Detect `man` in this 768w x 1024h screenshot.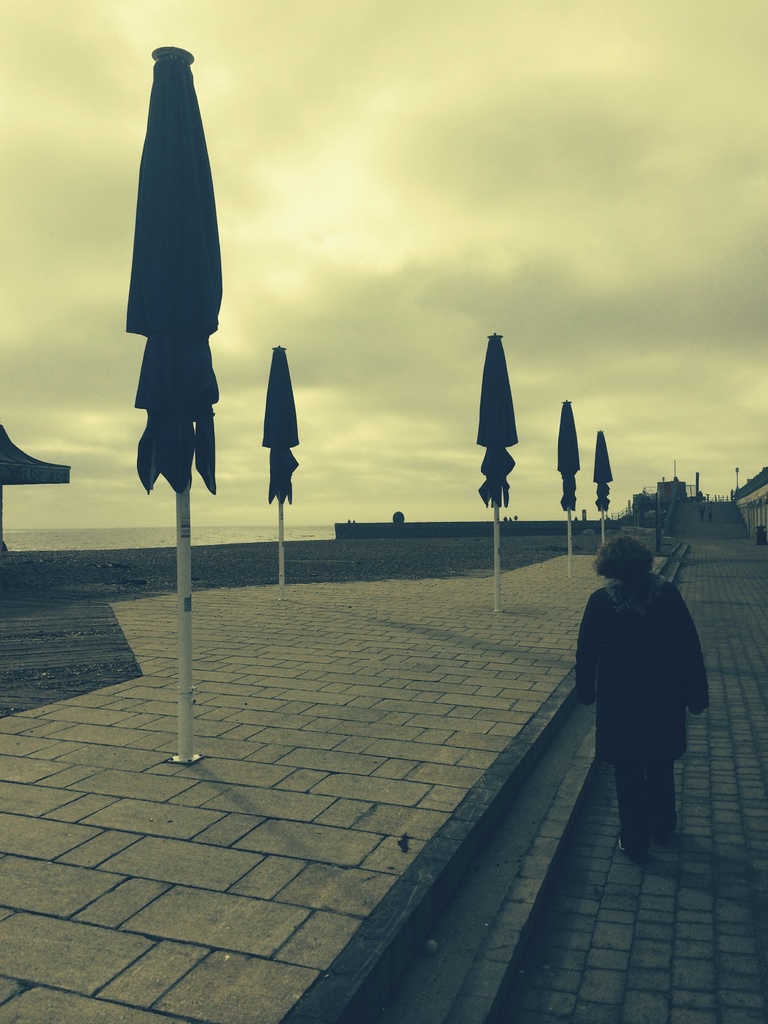
Detection: bbox(561, 517, 705, 861).
